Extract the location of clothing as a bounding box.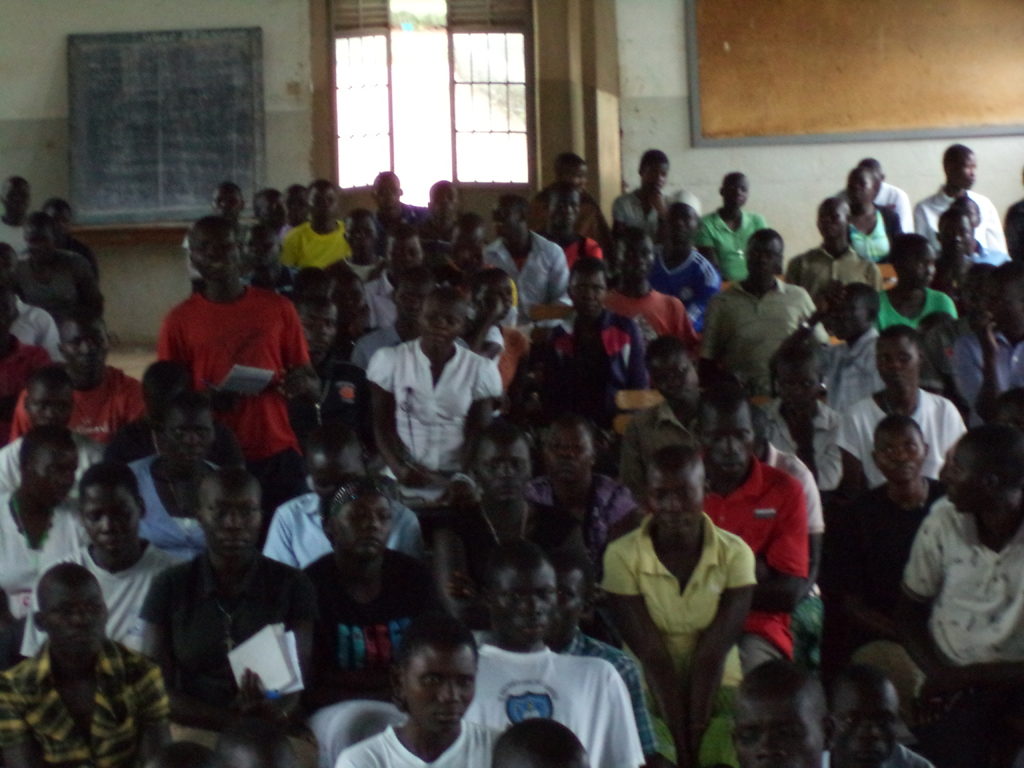
(x1=20, y1=249, x2=94, y2=314).
